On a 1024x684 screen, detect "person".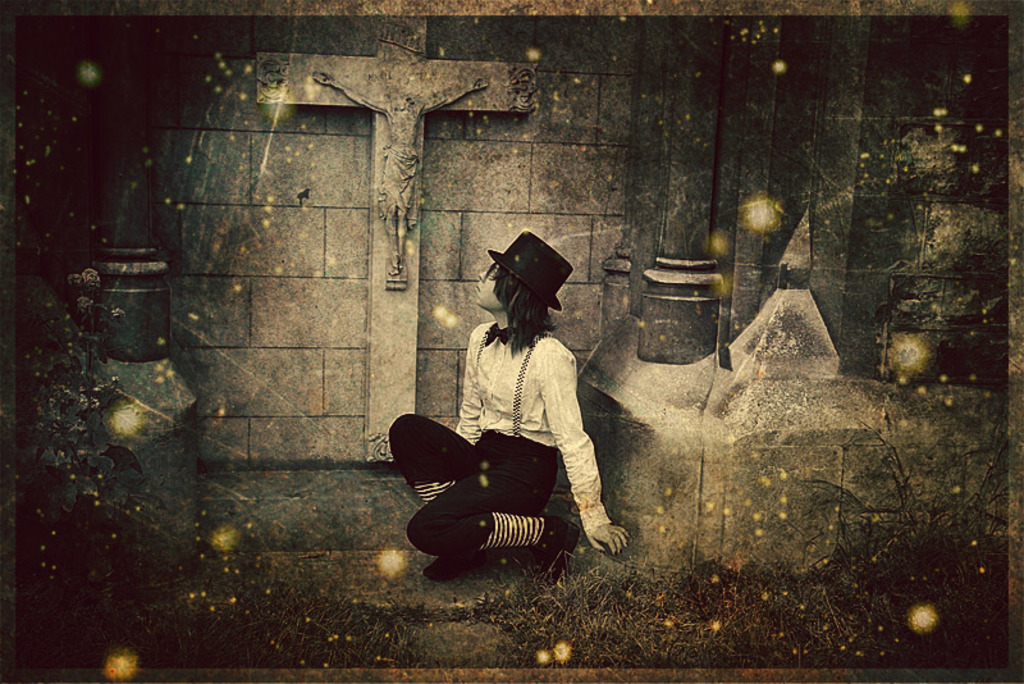
410, 240, 626, 610.
